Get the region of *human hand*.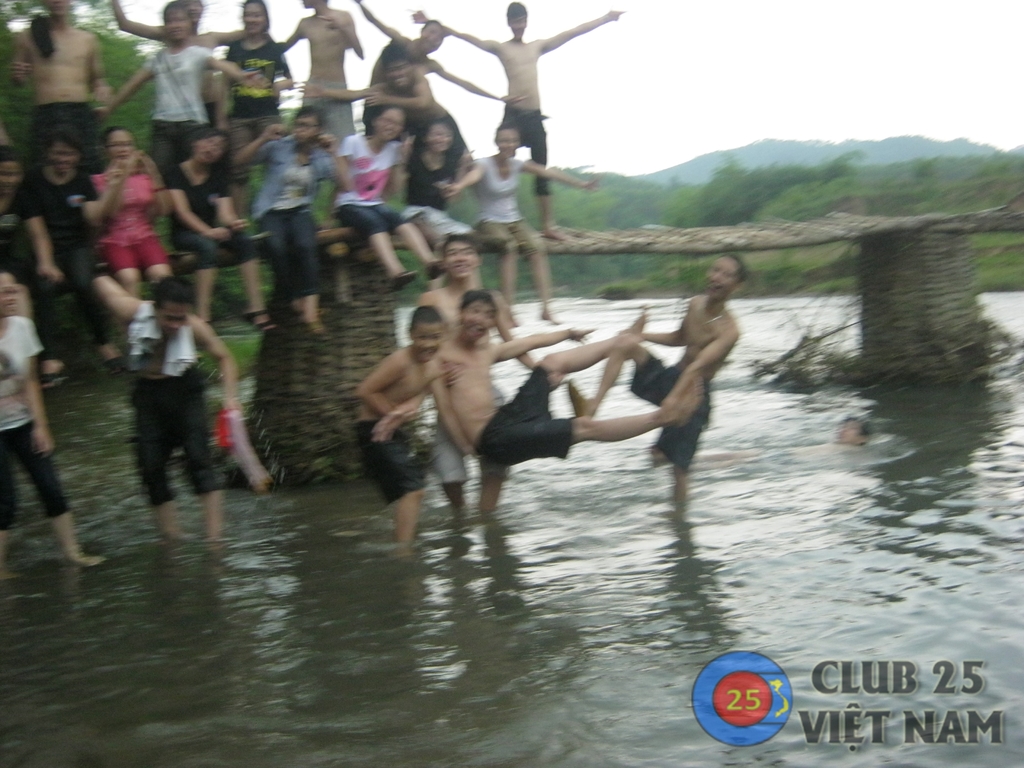
bbox=(567, 324, 598, 344).
